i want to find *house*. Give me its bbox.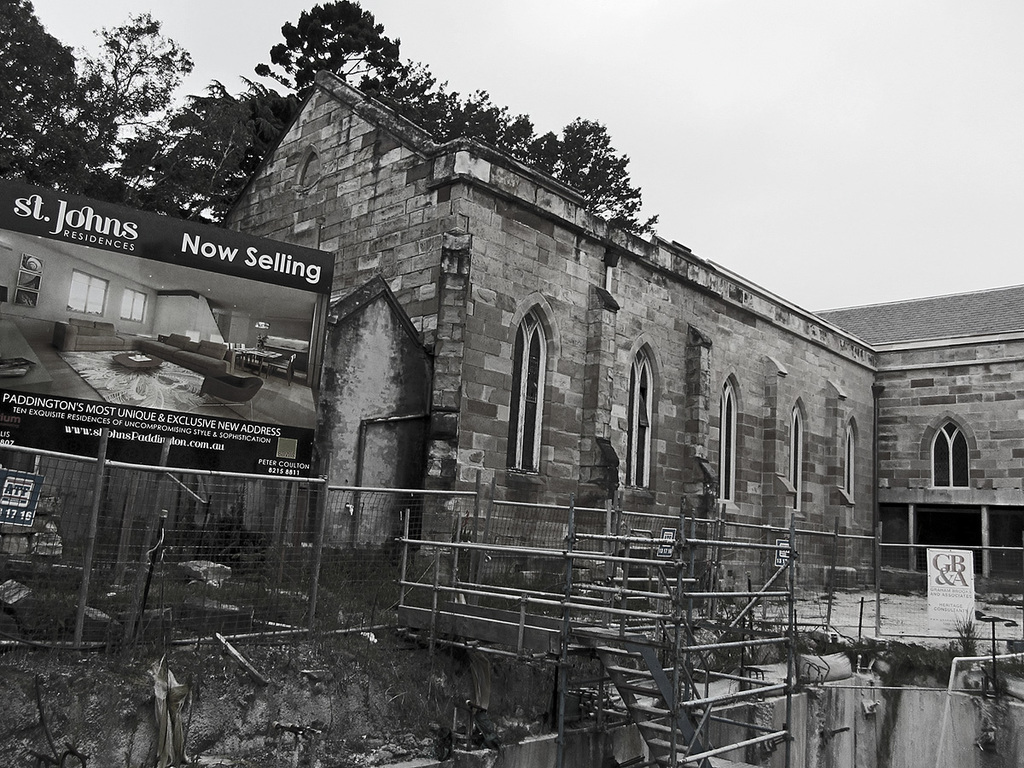
(225,73,878,587).
